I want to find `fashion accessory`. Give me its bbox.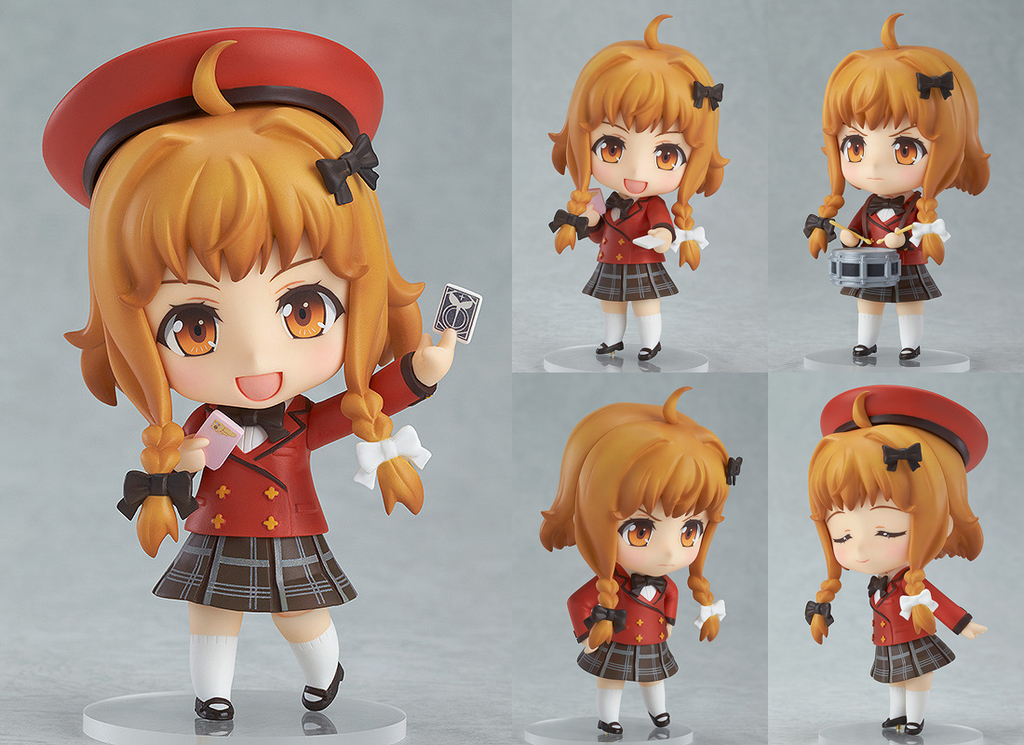
(x1=867, y1=192, x2=903, y2=219).
